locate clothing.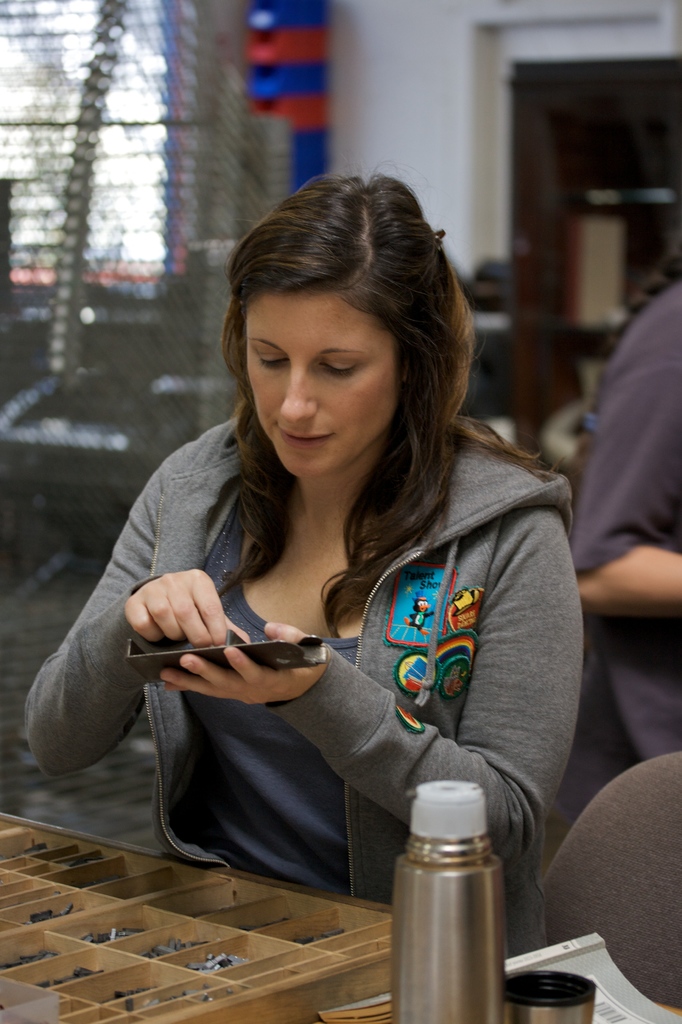
Bounding box: select_region(55, 357, 607, 935).
